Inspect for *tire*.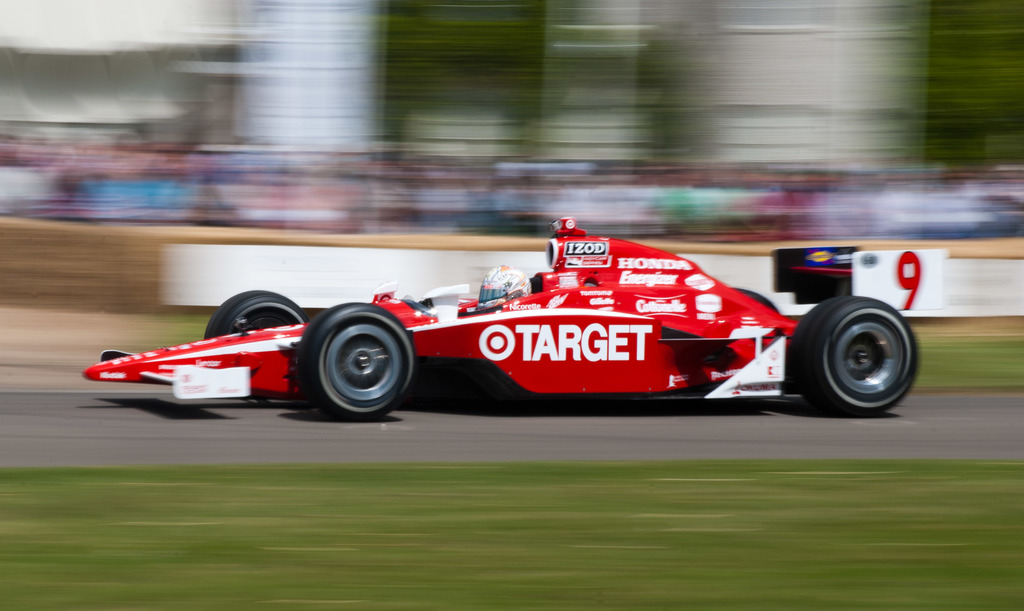
Inspection: BBox(298, 301, 419, 418).
